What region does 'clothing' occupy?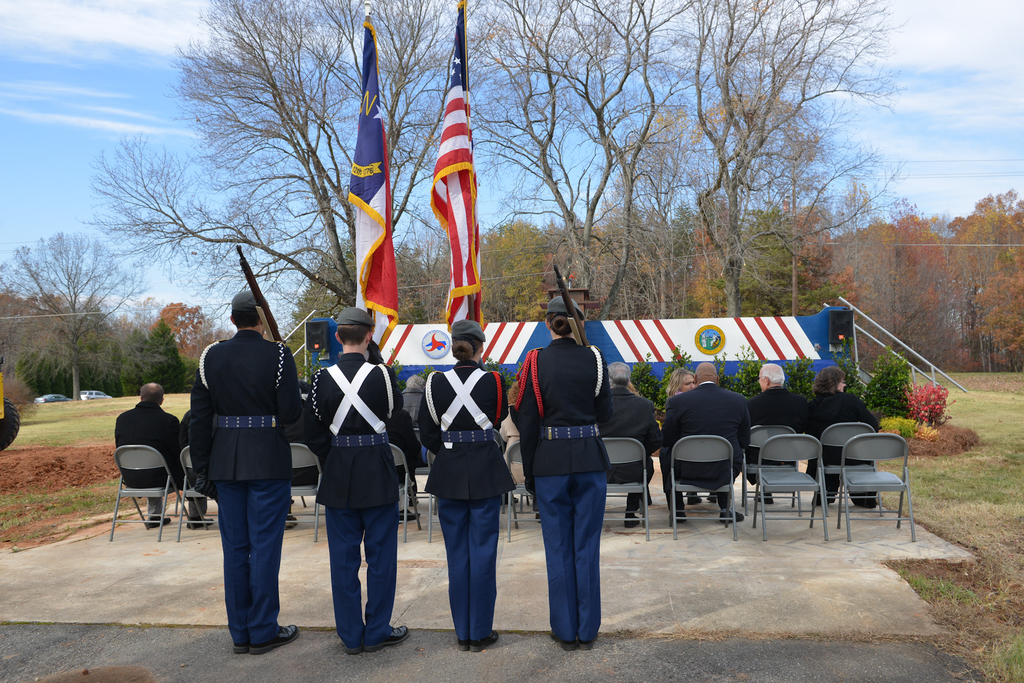
<bbox>116, 402, 205, 512</bbox>.
